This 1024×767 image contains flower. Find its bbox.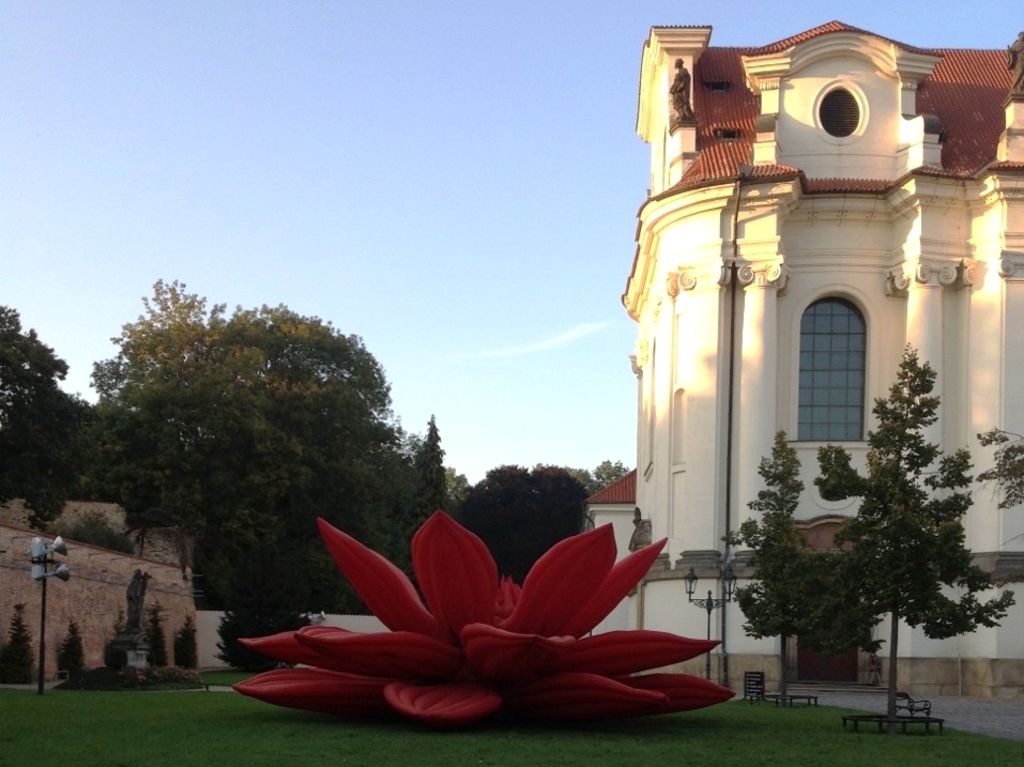
BBox(223, 515, 694, 724).
